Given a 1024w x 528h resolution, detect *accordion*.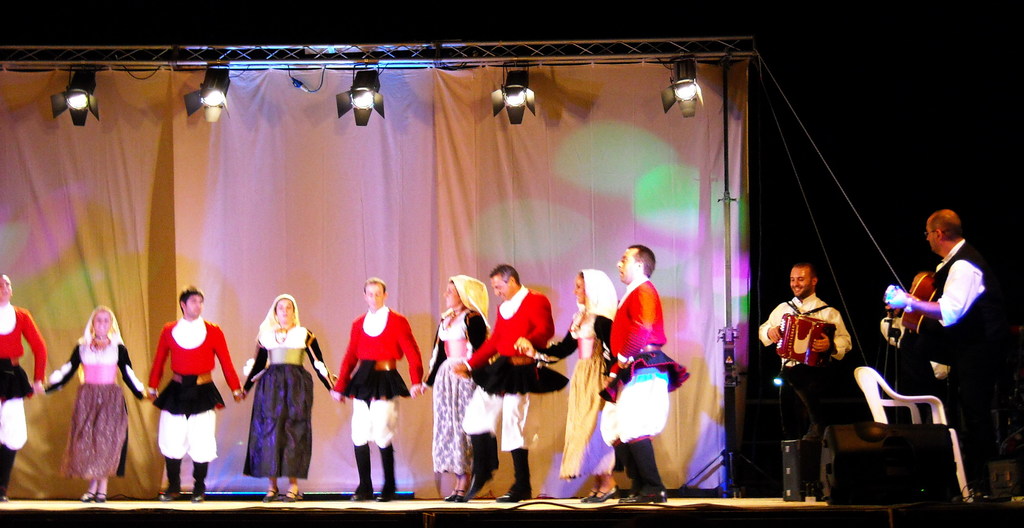
locate(779, 294, 829, 368).
